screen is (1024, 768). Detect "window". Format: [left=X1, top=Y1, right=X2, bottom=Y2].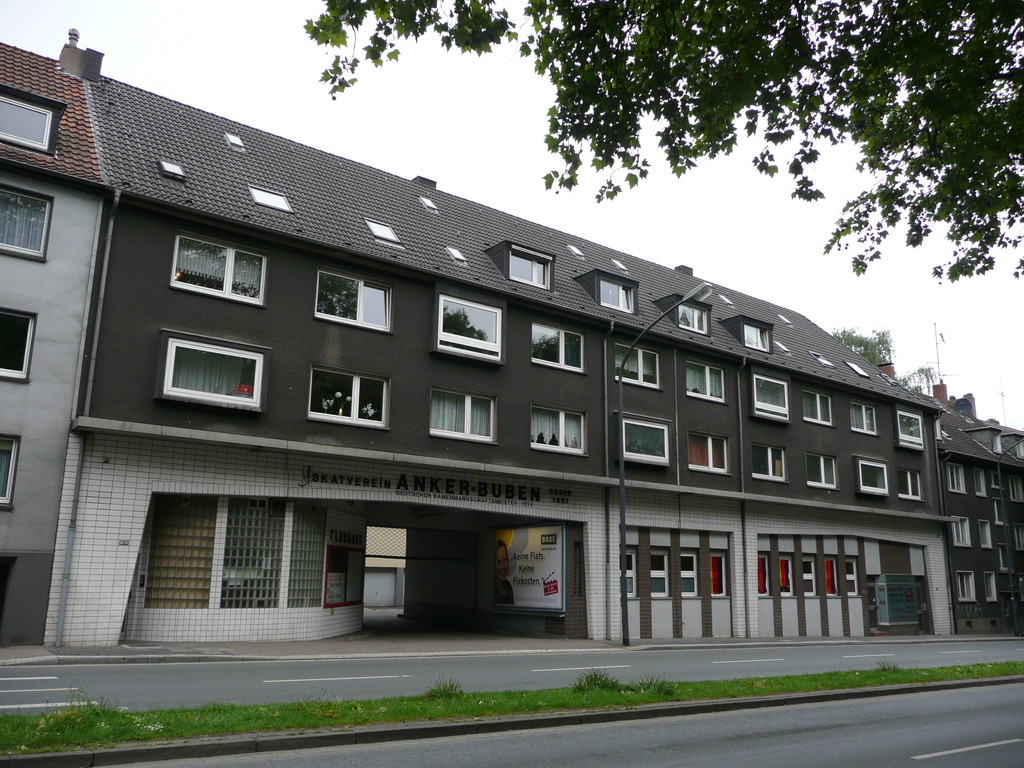
[left=569, top=246, right=582, bottom=256].
